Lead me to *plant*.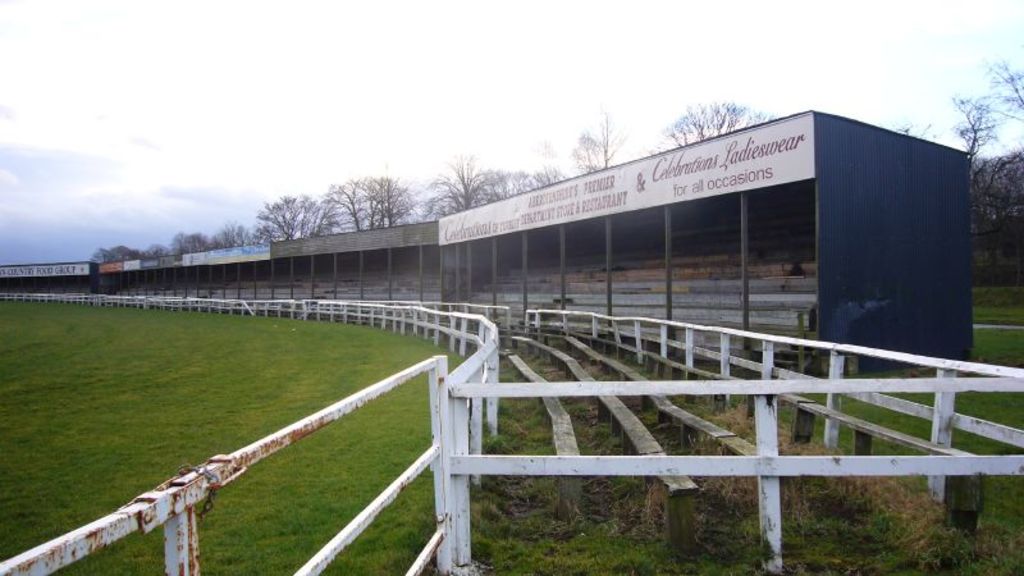
Lead to <box>696,399,792,456</box>.
